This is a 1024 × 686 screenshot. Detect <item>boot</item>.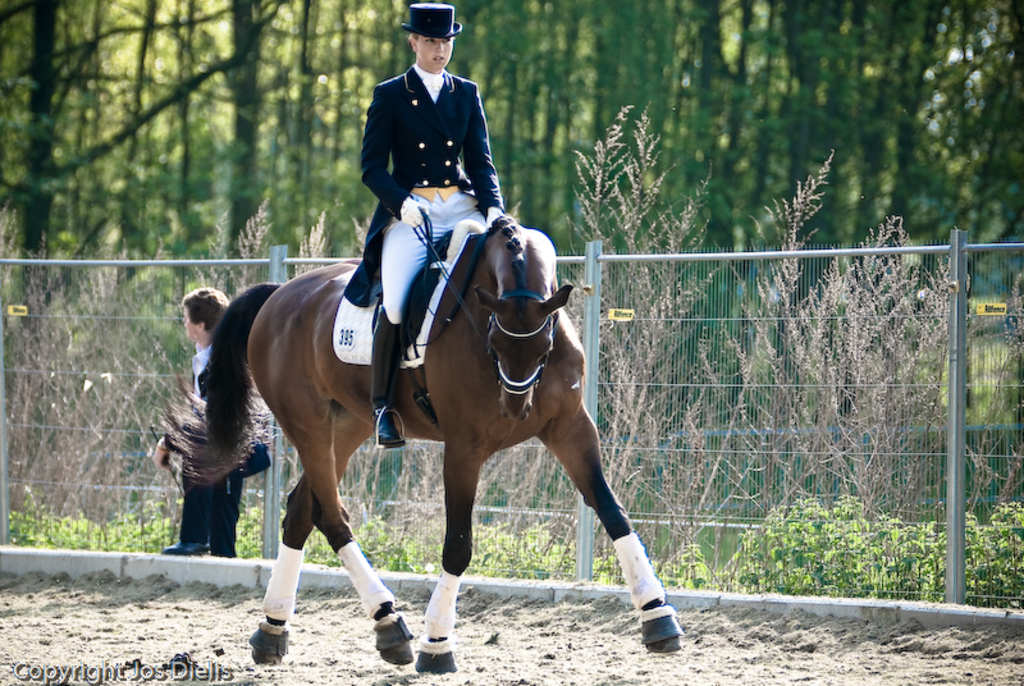
bbox=[371, 305, 402, 443].
